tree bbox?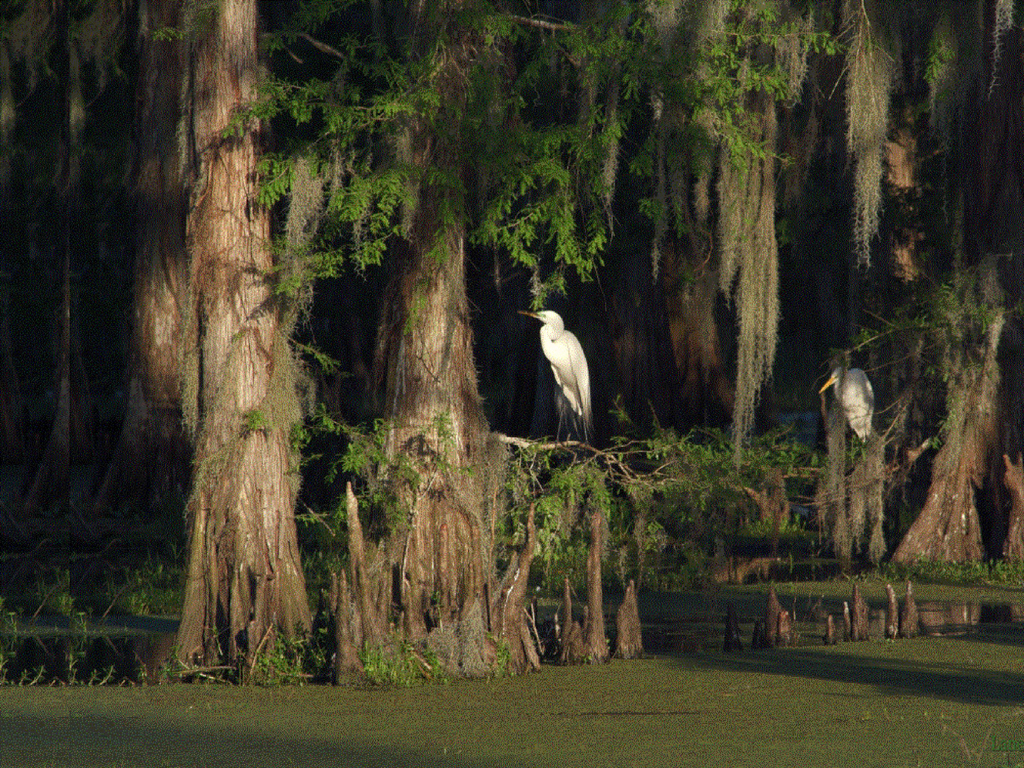
{"x1": 118, "y1": 75, "x2": 347, "y2": 680}
